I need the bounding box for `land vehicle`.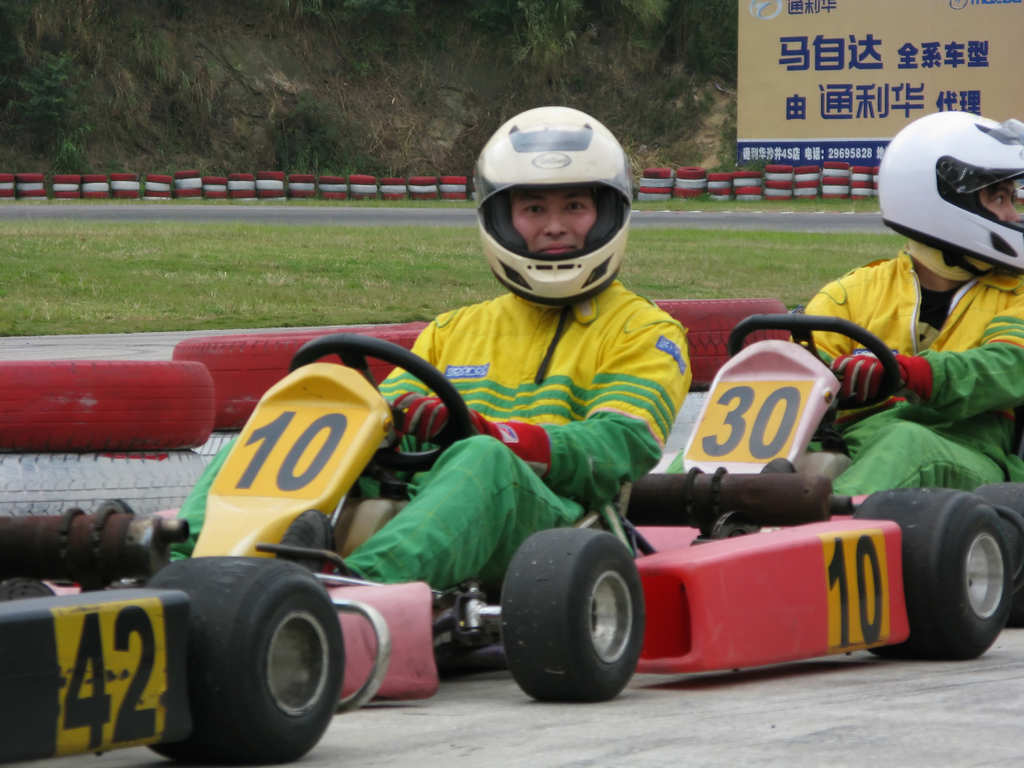
Here it is: <region>1, 500, 346, 767</region>.
